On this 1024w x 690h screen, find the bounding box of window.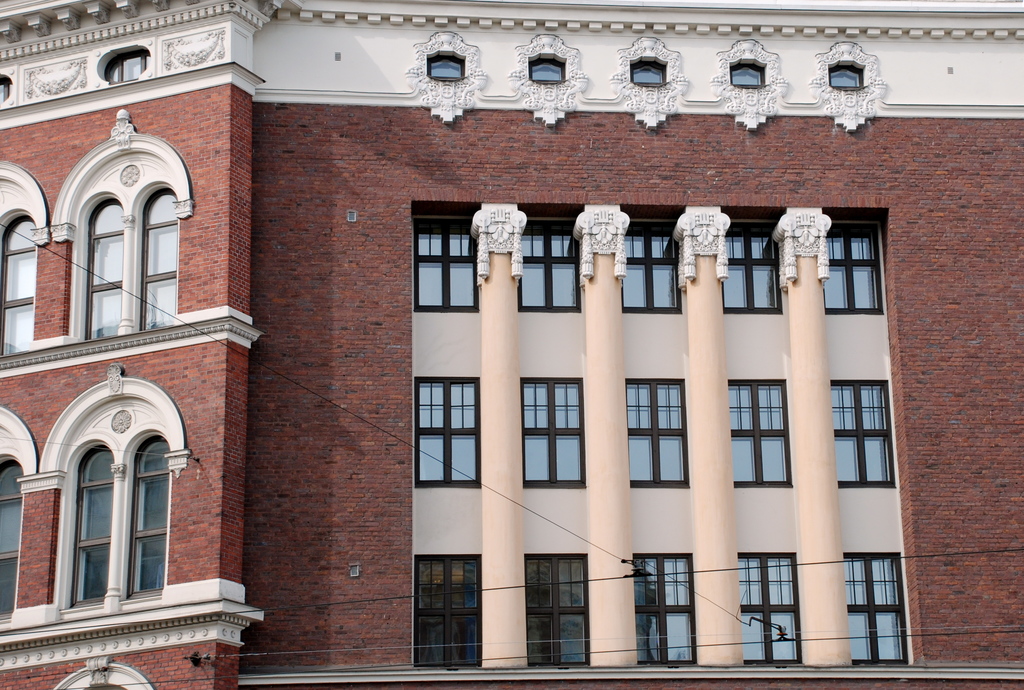
Bounding box: (627, 381, 689, 486).
